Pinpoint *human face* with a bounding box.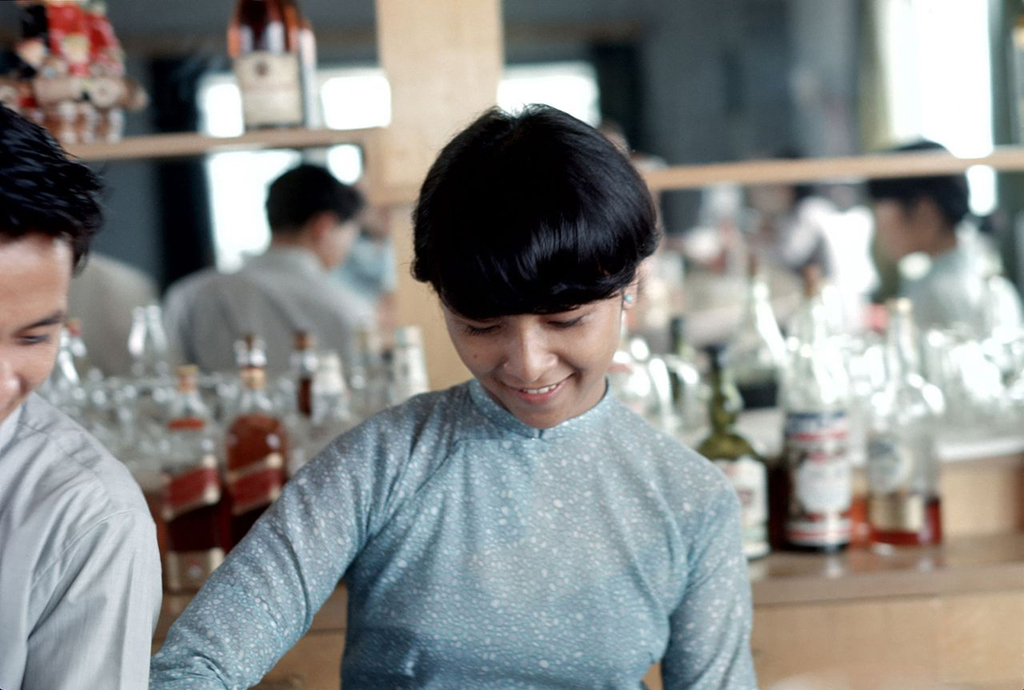
[left=0, top=232, right=76, bottom=422].
